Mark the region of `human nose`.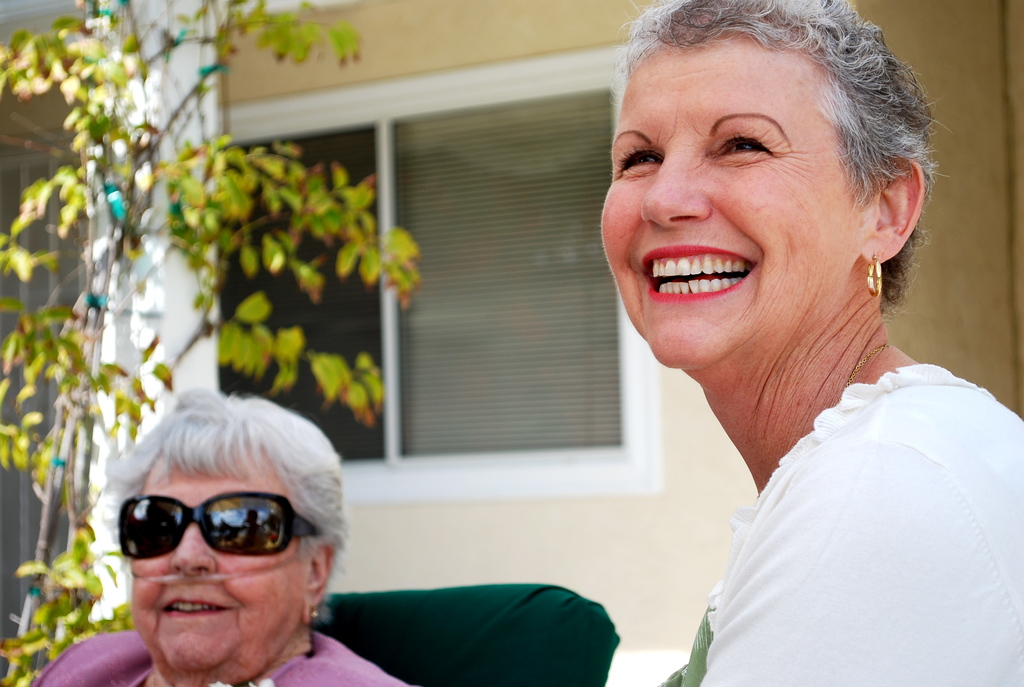
Region: {"x1": 169, "y1": 525, "x2": 219, "y2": 577}.
